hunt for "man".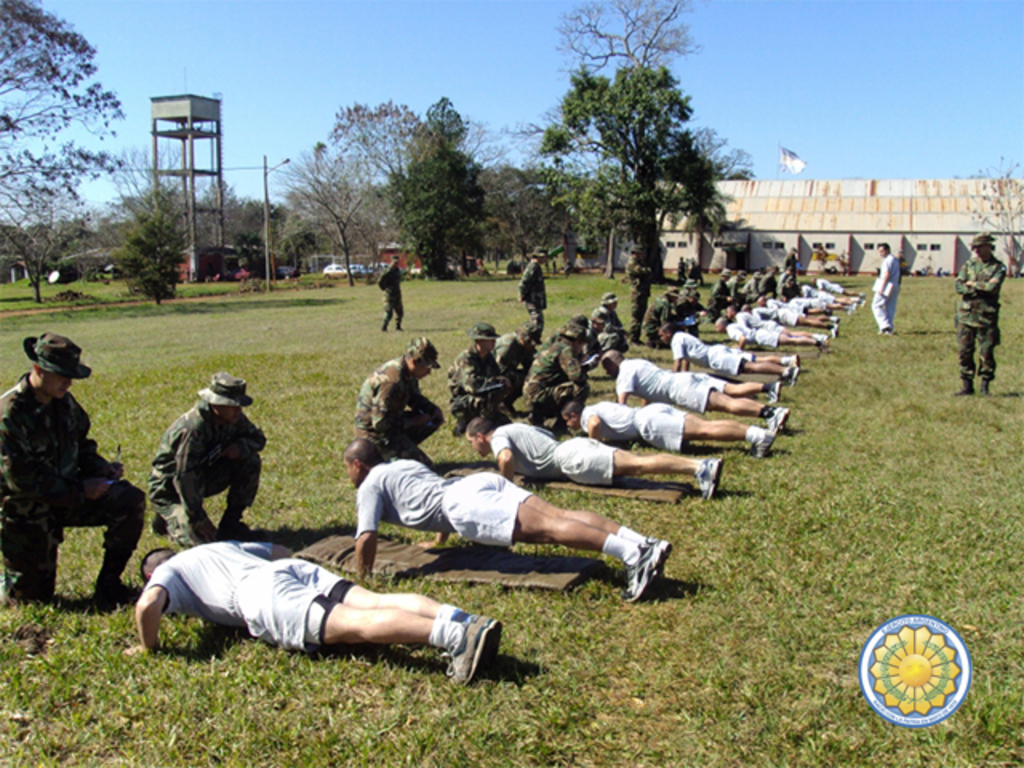
Hunted down at x1=445 y1=317 x2=517 y2=435.
